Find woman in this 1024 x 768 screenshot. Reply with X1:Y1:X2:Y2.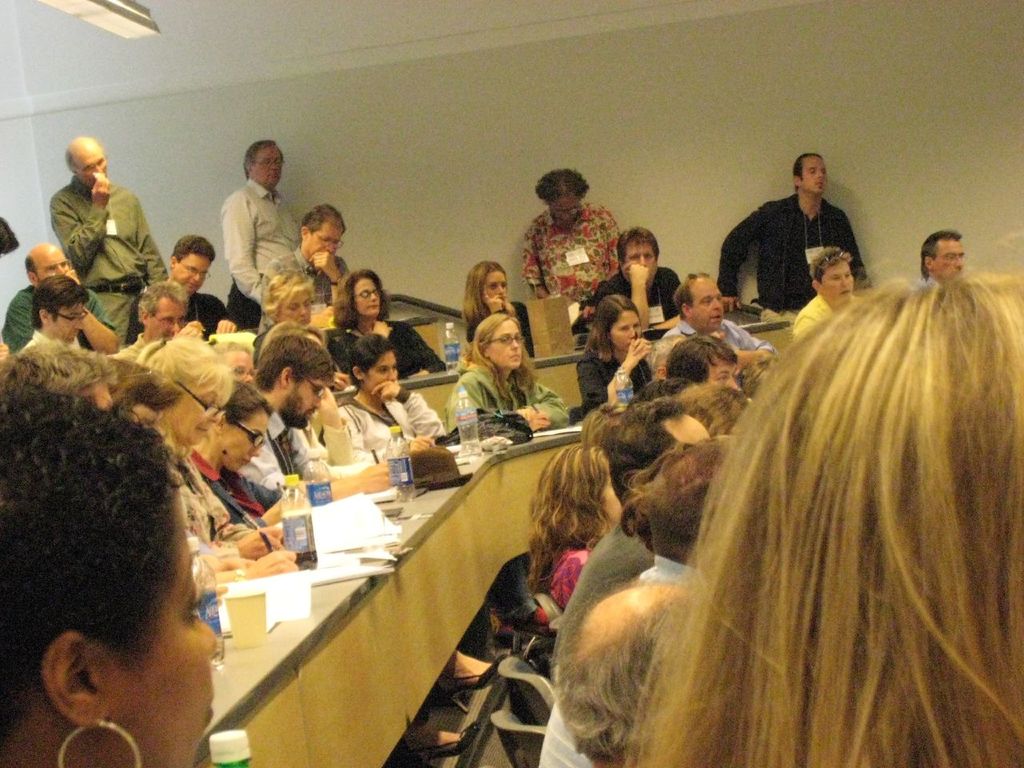
455:309:570:435.
